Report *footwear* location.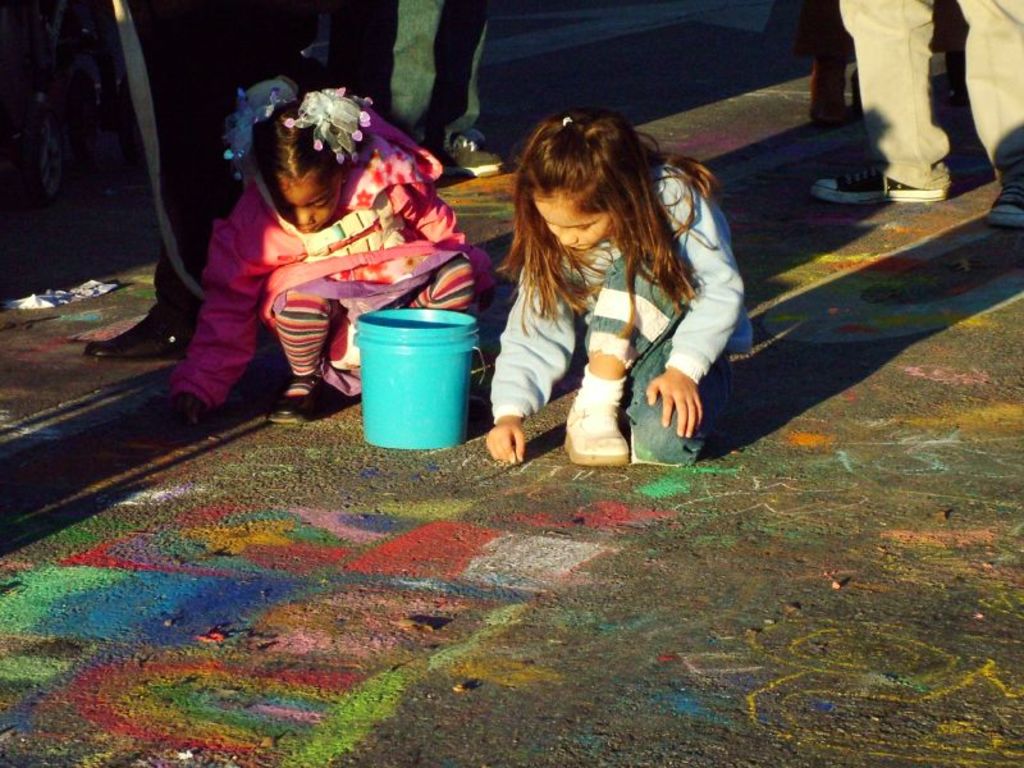
Report: <box>563,403,631,466</box>.
